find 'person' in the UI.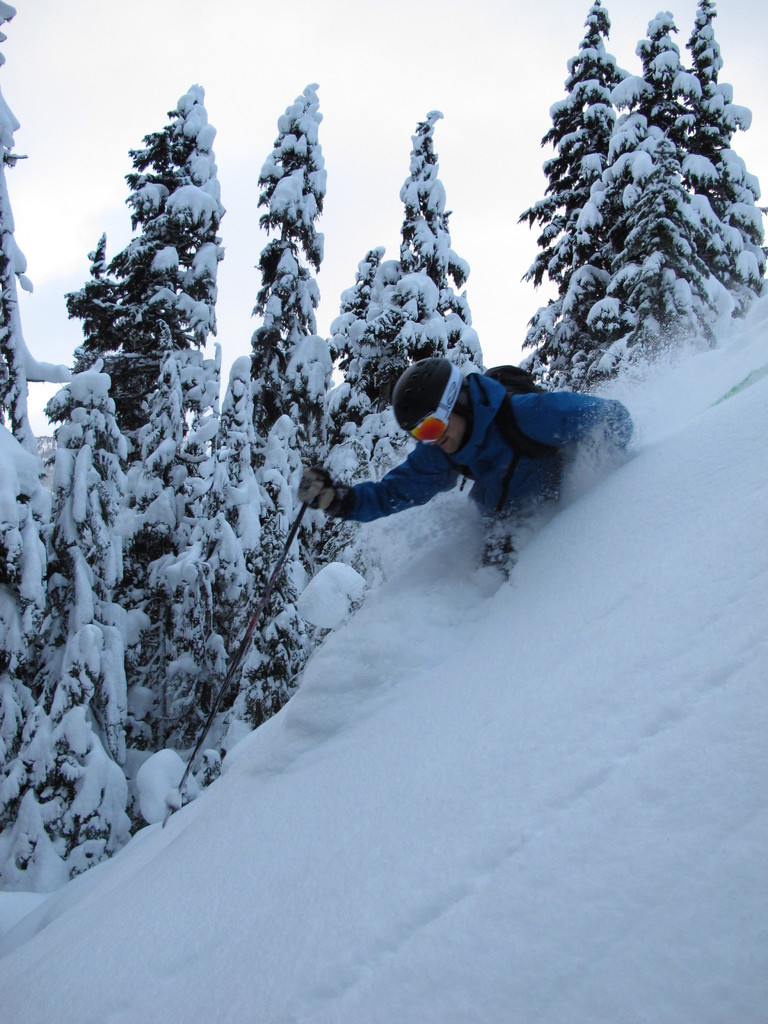
UI element at rect(294, 358, 640, 586).
